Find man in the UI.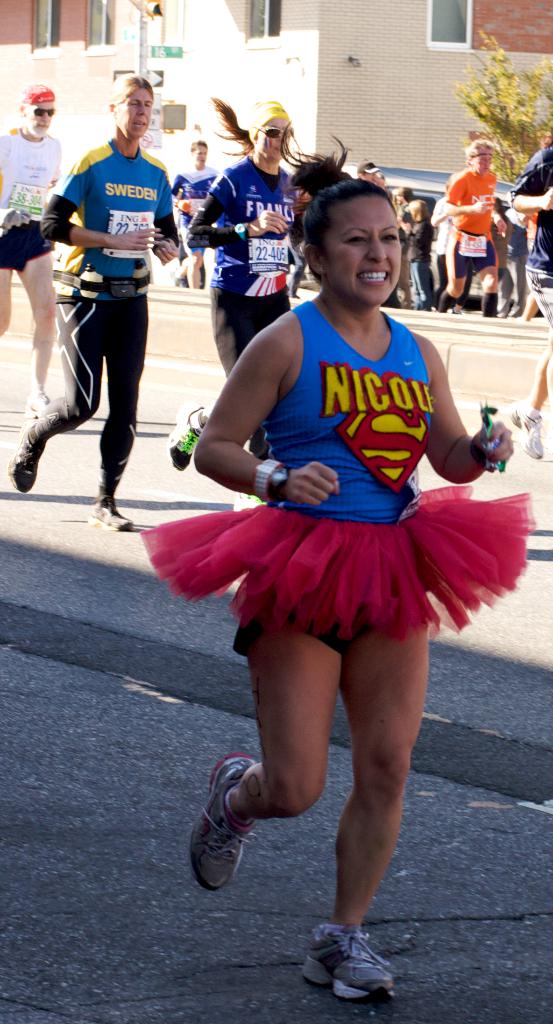
UI element at [left=440, top=134, right=507, bottom=319].
